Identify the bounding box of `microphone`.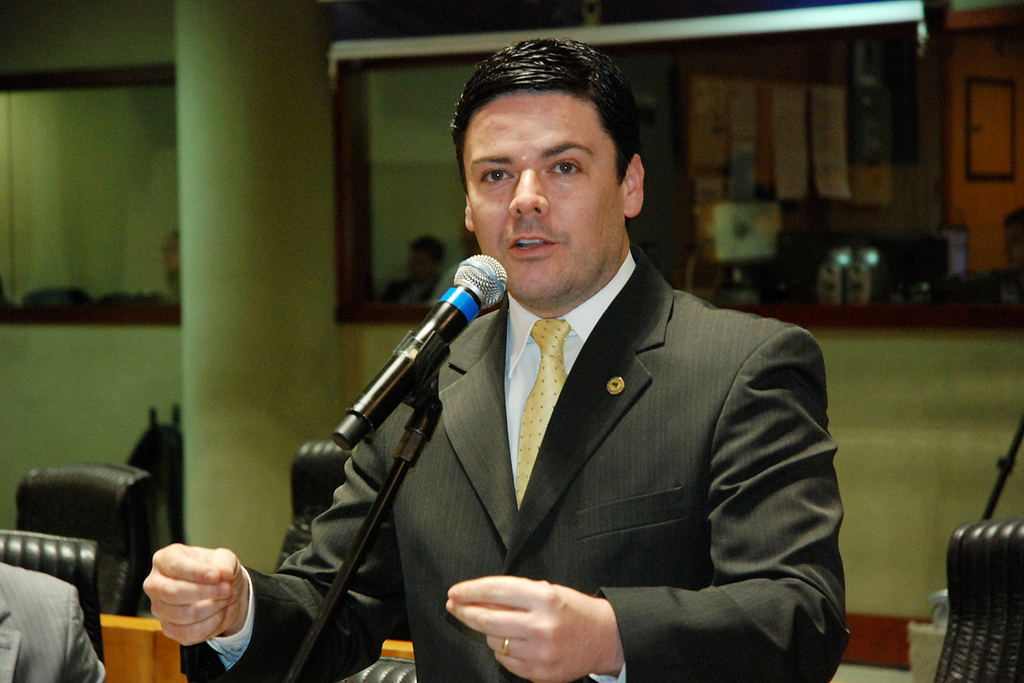
333, 266, 506, 447.
